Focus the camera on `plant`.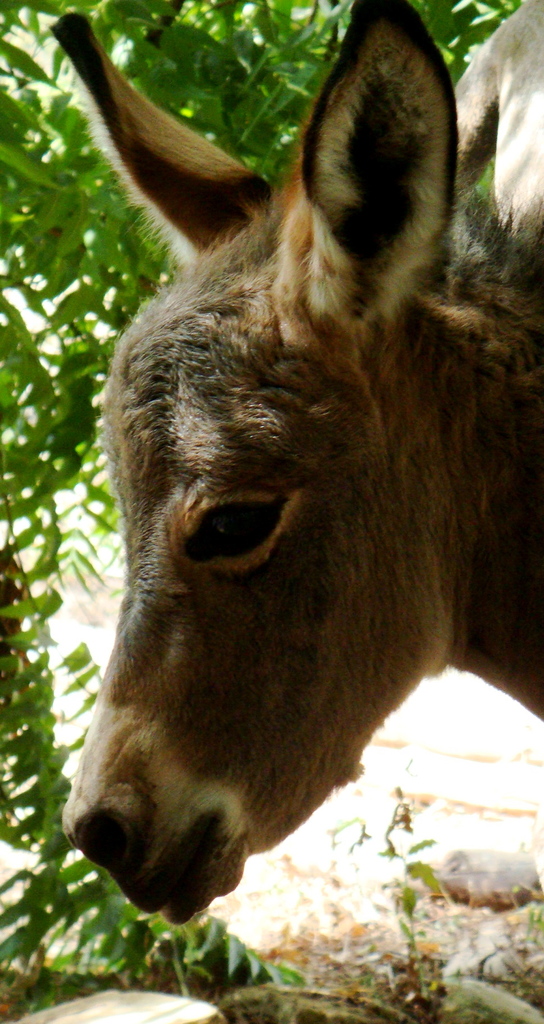
Focus region: crop(0, 0, 530, 1007).
